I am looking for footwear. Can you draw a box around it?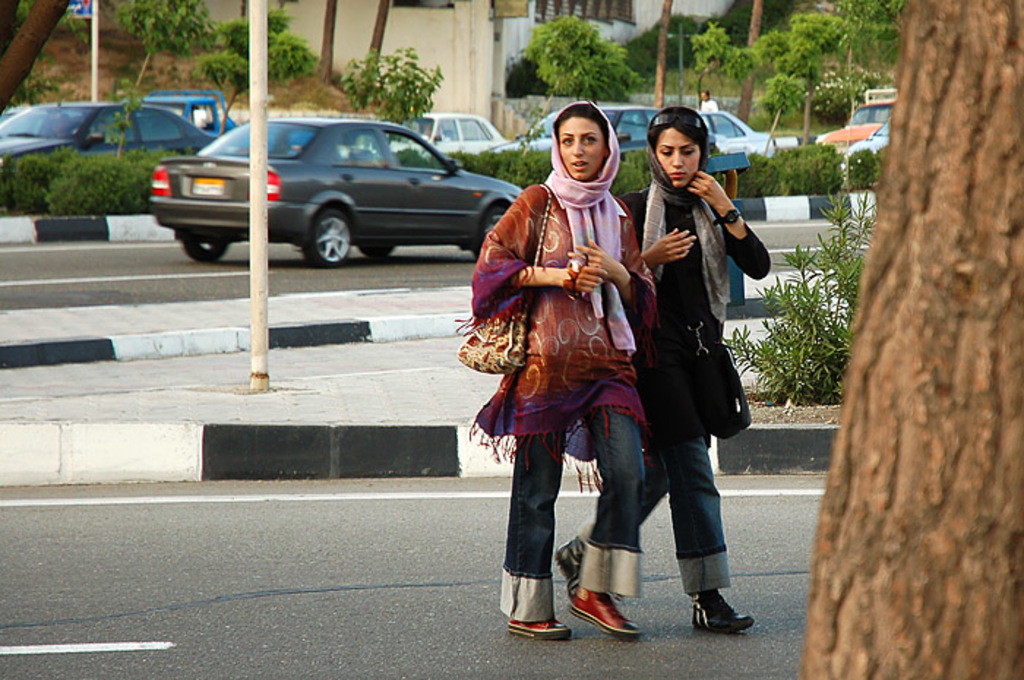
Sure, the bounding box is rect(689, 586, 759, 646).
